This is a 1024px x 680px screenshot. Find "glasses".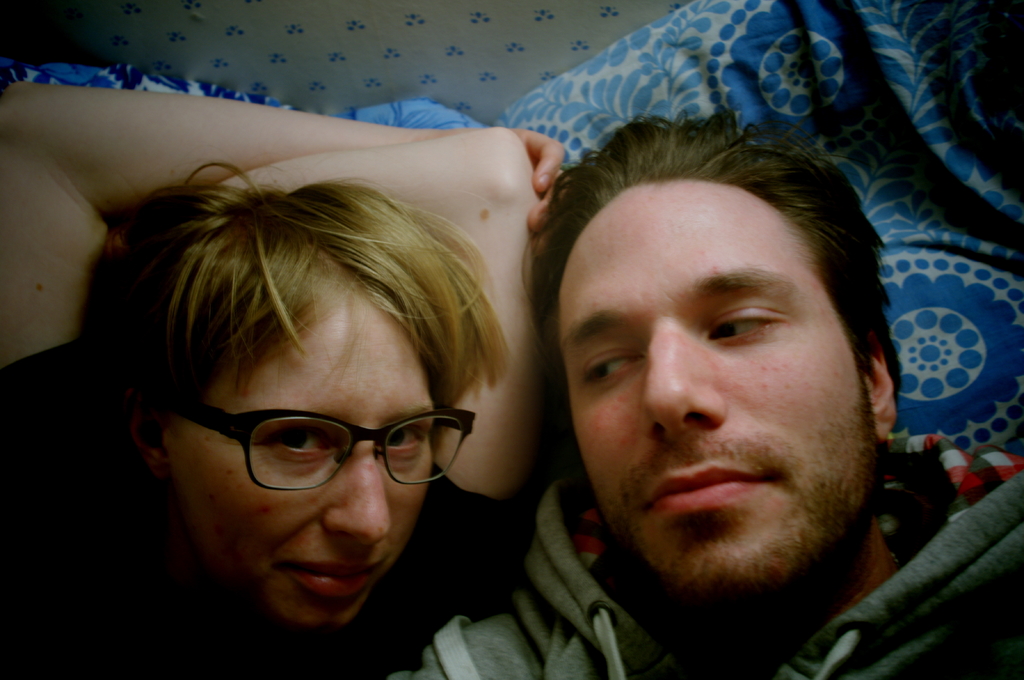
Bounding box: 164,397,478,509.
